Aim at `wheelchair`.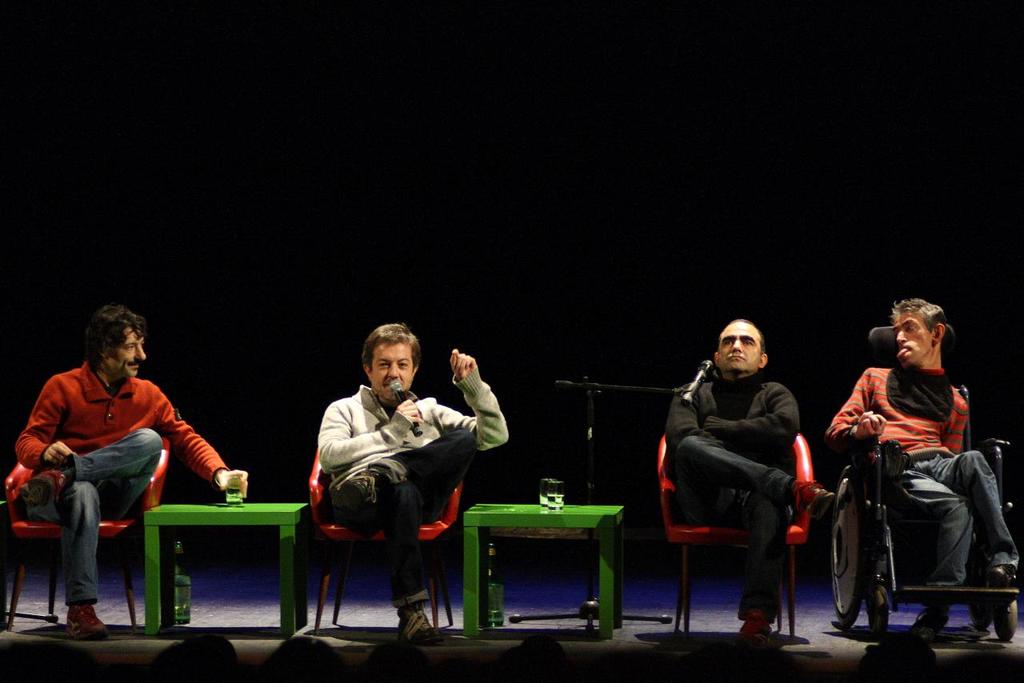
Aimed at locate(830, 377, 1002, 636).
